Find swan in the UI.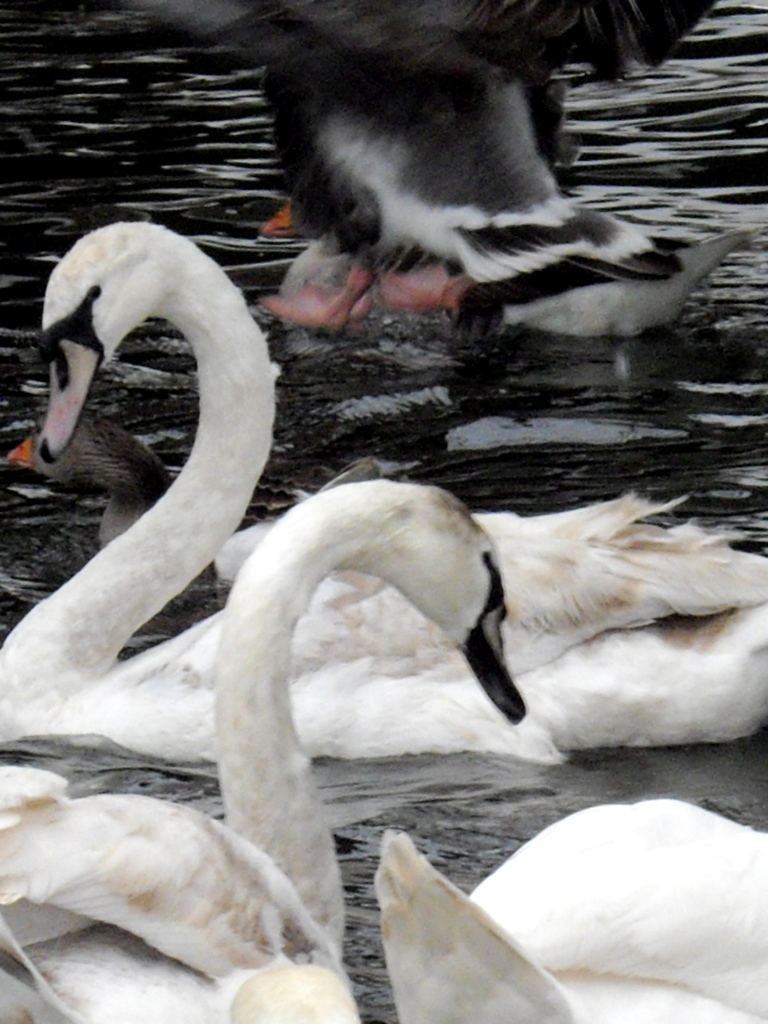
UI element at <region>82, 231, 767, 835</region>.
